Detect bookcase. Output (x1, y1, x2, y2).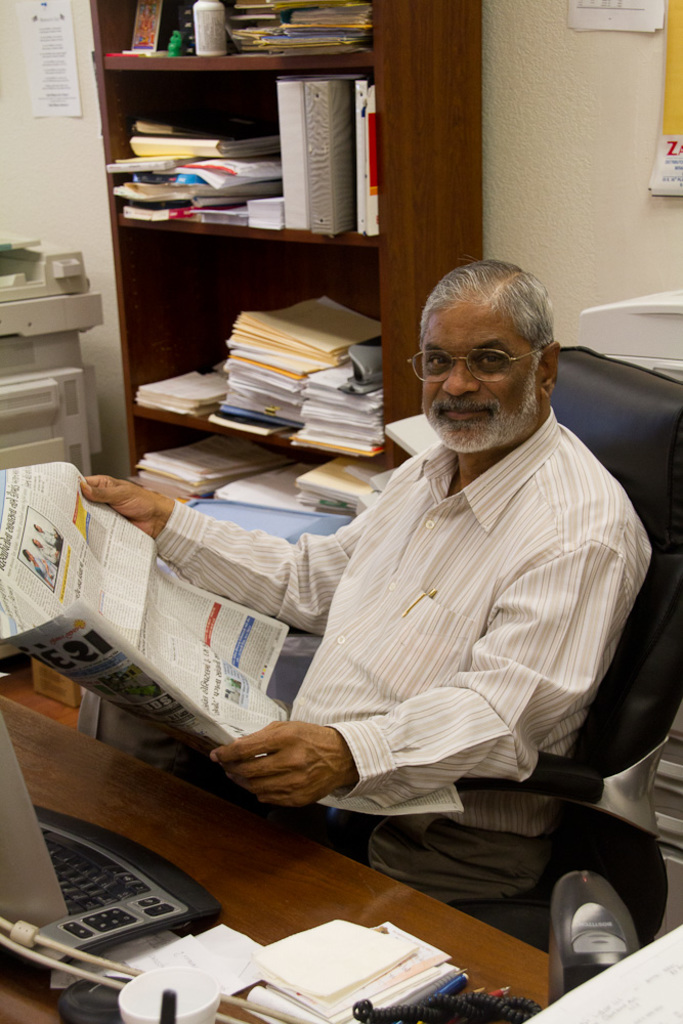
(105, 38, 400, 266).
